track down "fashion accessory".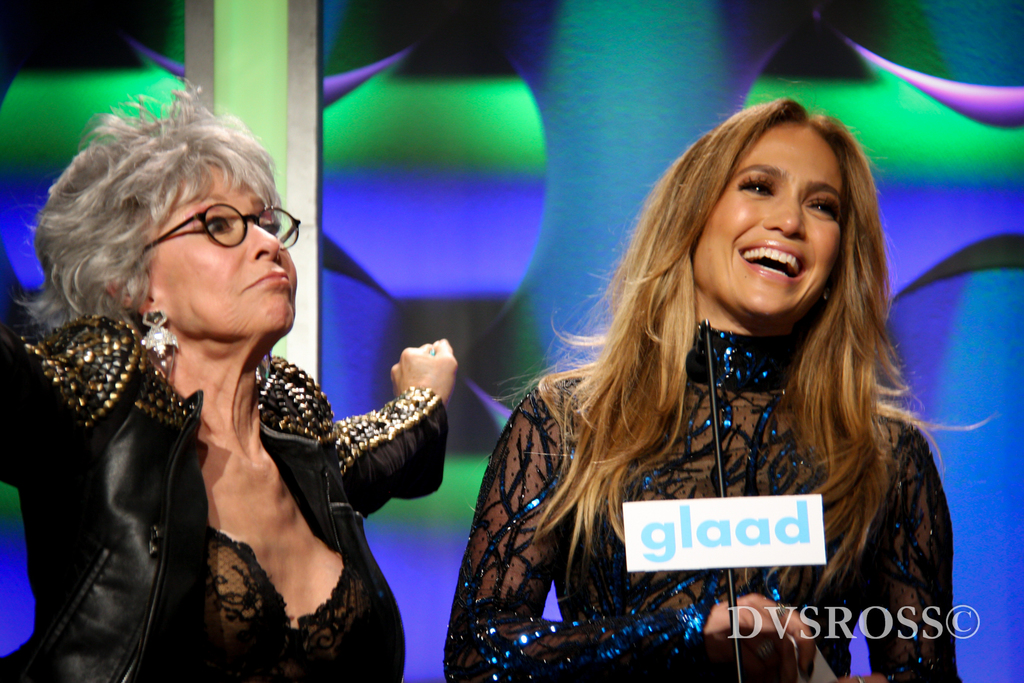
Tracked to 139,202,303,255.
